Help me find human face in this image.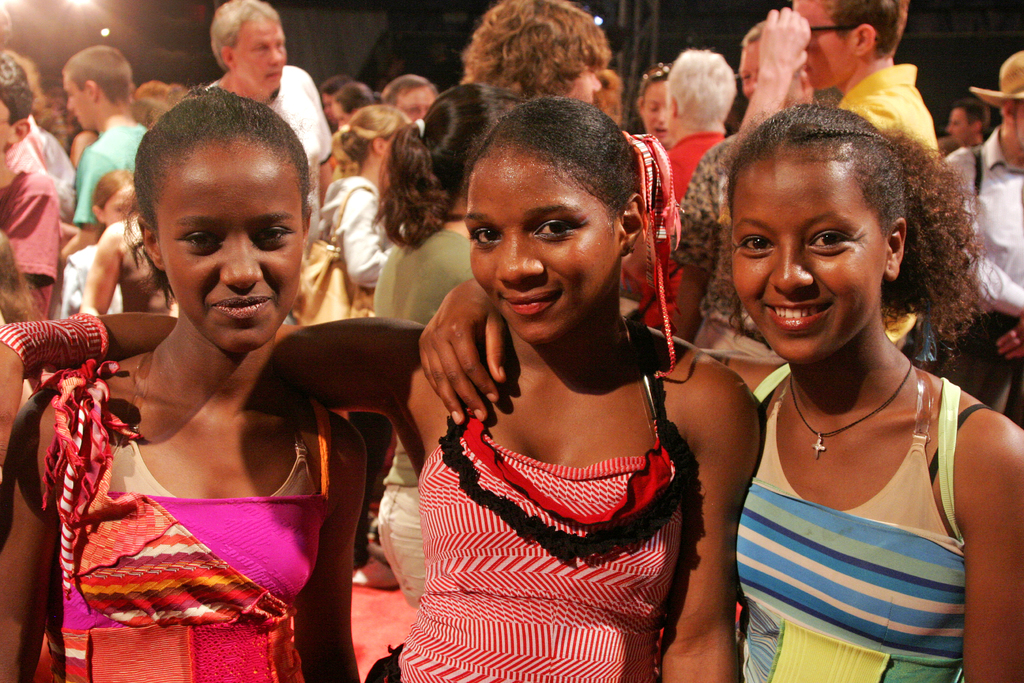
Found it: BBox(233, 15, 283, 94).
